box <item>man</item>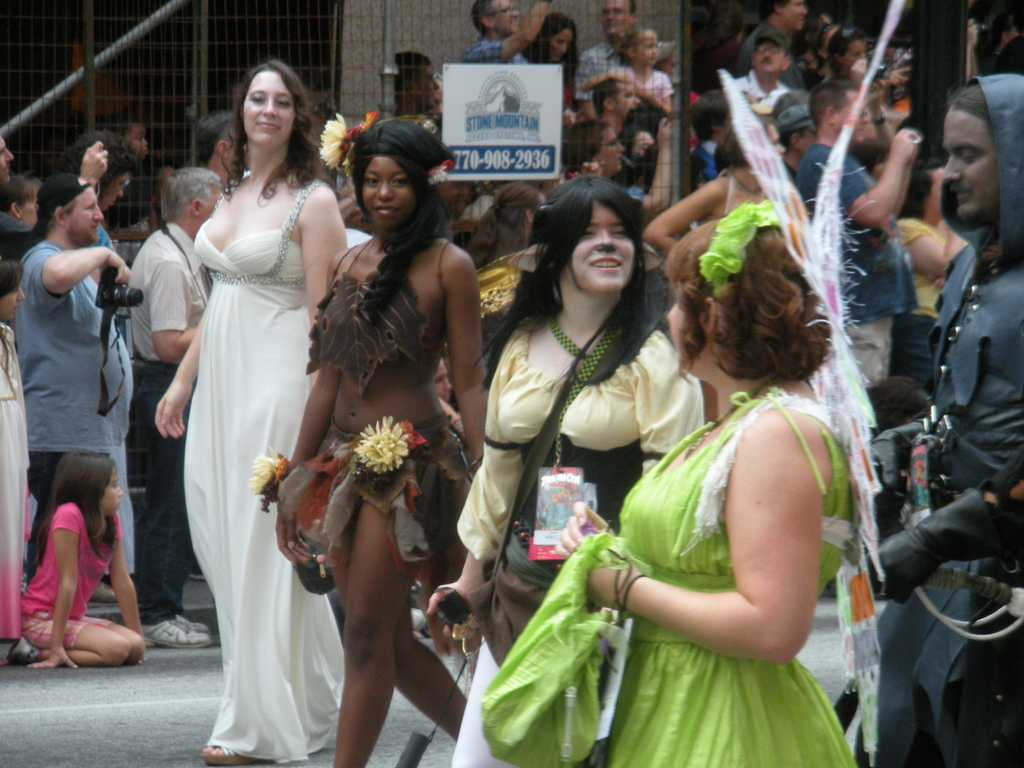
BBox(737, 24, 791, 106)
